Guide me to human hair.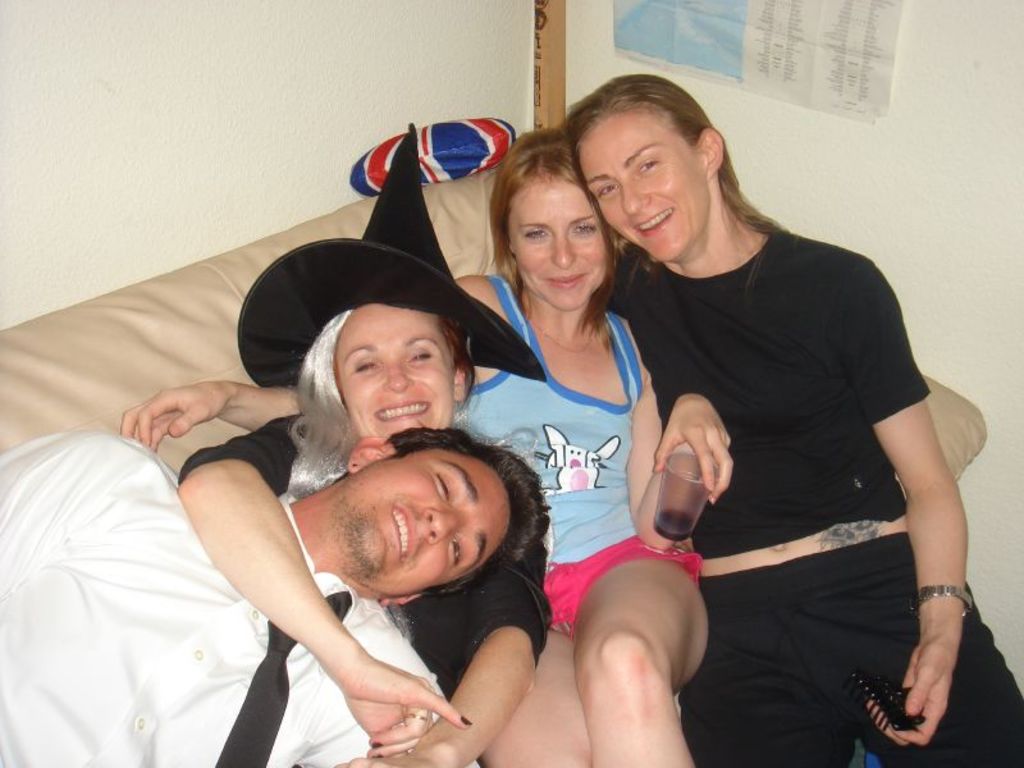
Guidance: rect(559, 69, 782, 270).
